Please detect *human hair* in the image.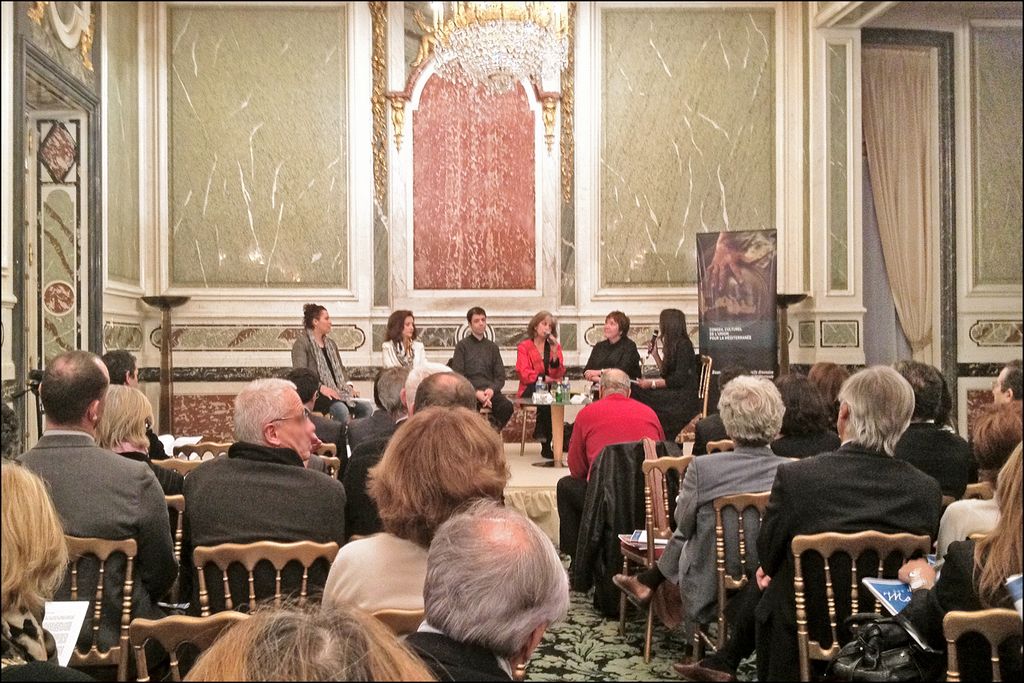
bbox(95, 383, 154, 453).
